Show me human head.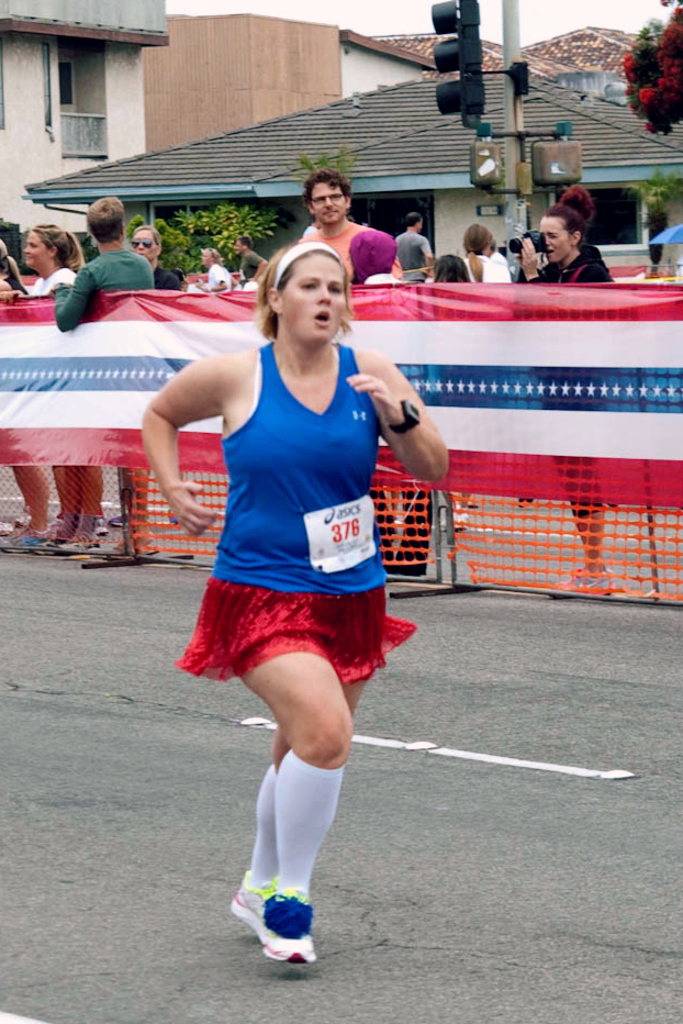
human head is here: box(85, 192, 127, 244).
